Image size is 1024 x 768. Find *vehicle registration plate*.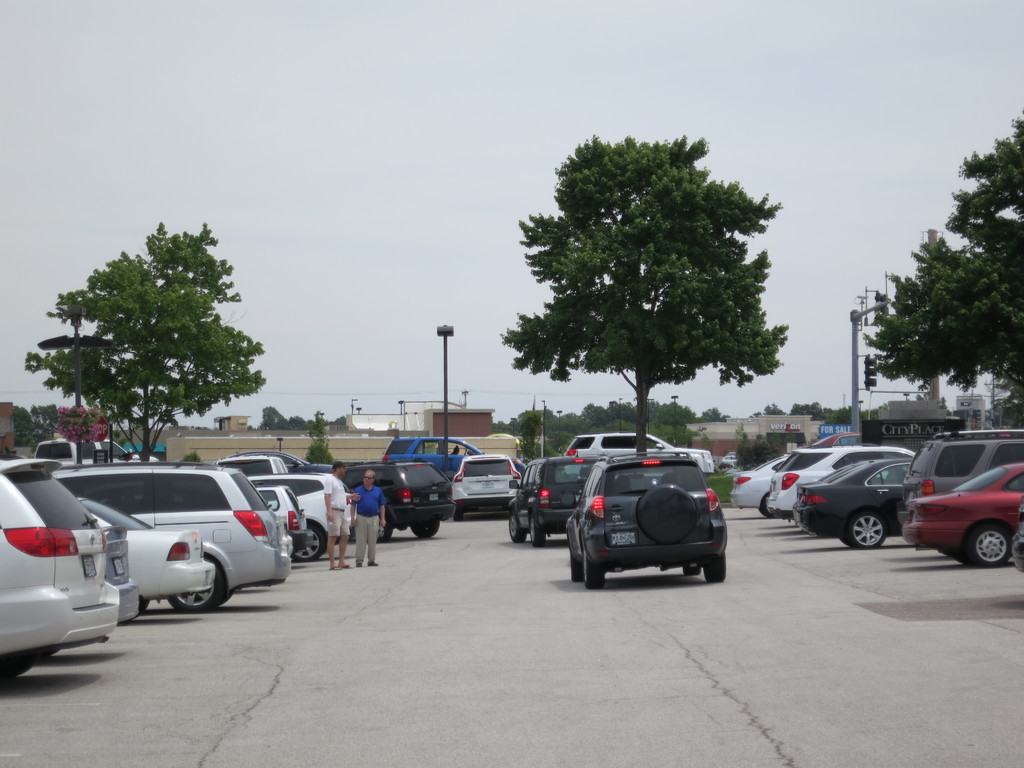
<box>429,492,438,500</box>.
